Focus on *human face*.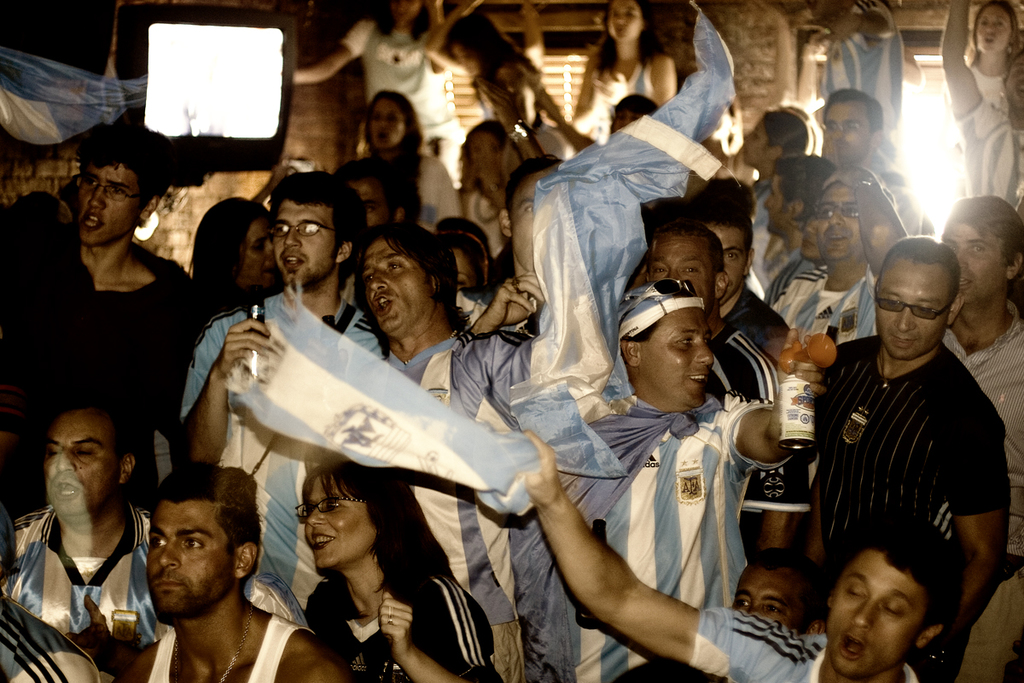
Focused at x1=763 y1=171 x2=789 y2=234.
